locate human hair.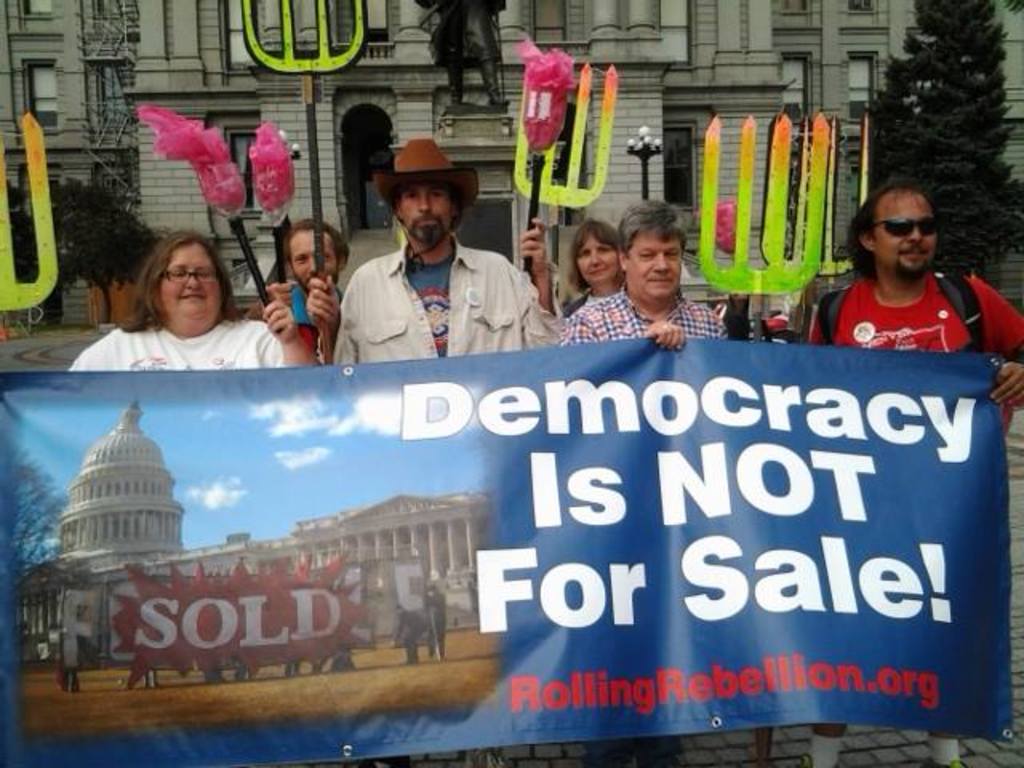
Bounding box: l=280, t=214, r=350, b=283.
